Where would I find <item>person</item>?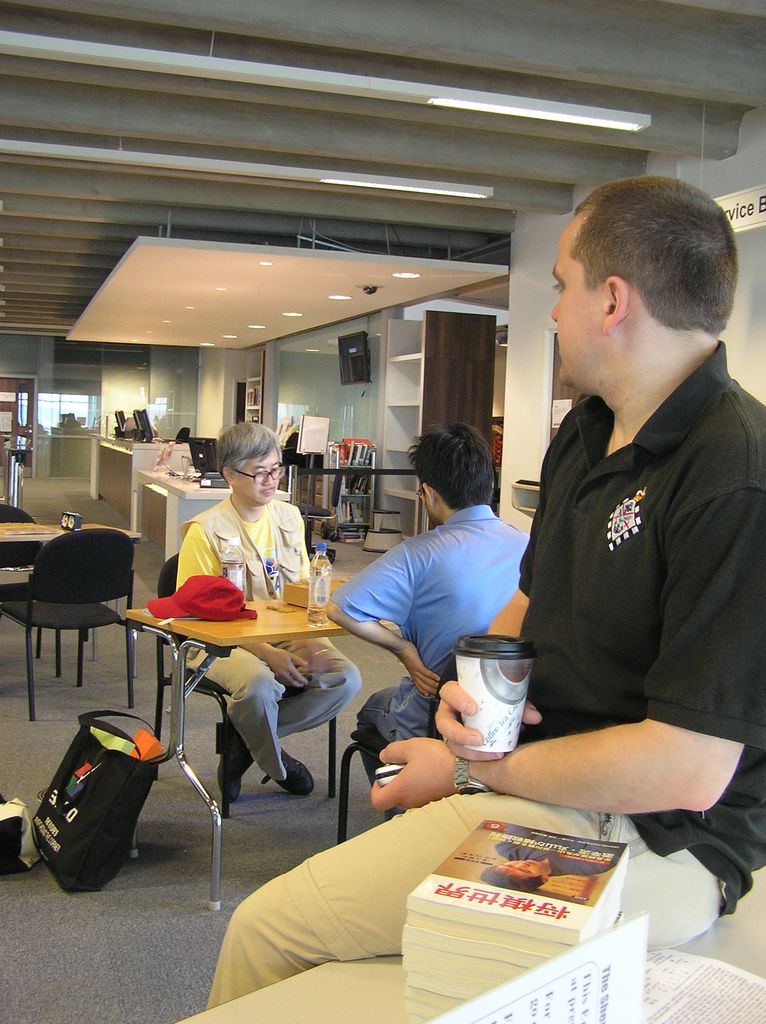
At (165,412,360,796).
